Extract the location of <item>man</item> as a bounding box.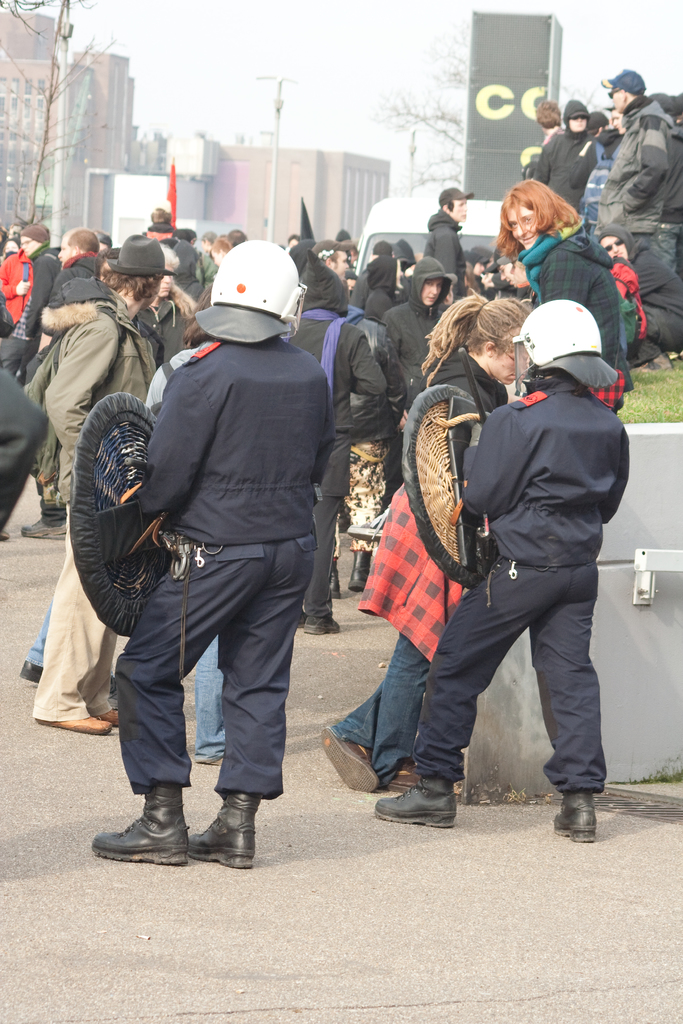
select_region(0, 364, 49, 538).
